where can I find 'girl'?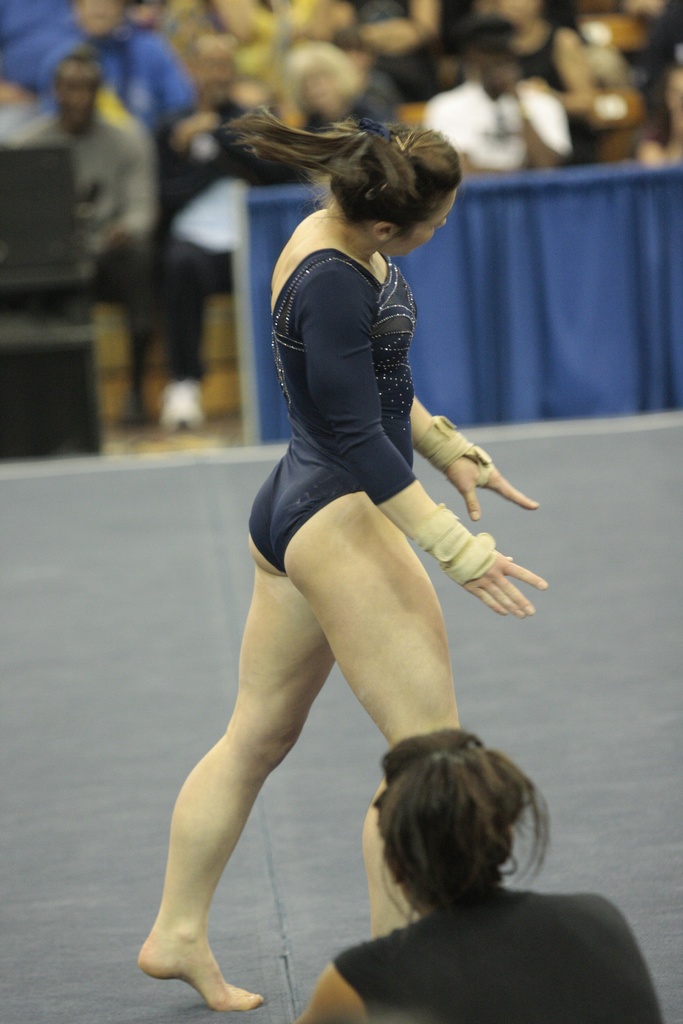
You can find it at 305, 725, 661, 1023.
